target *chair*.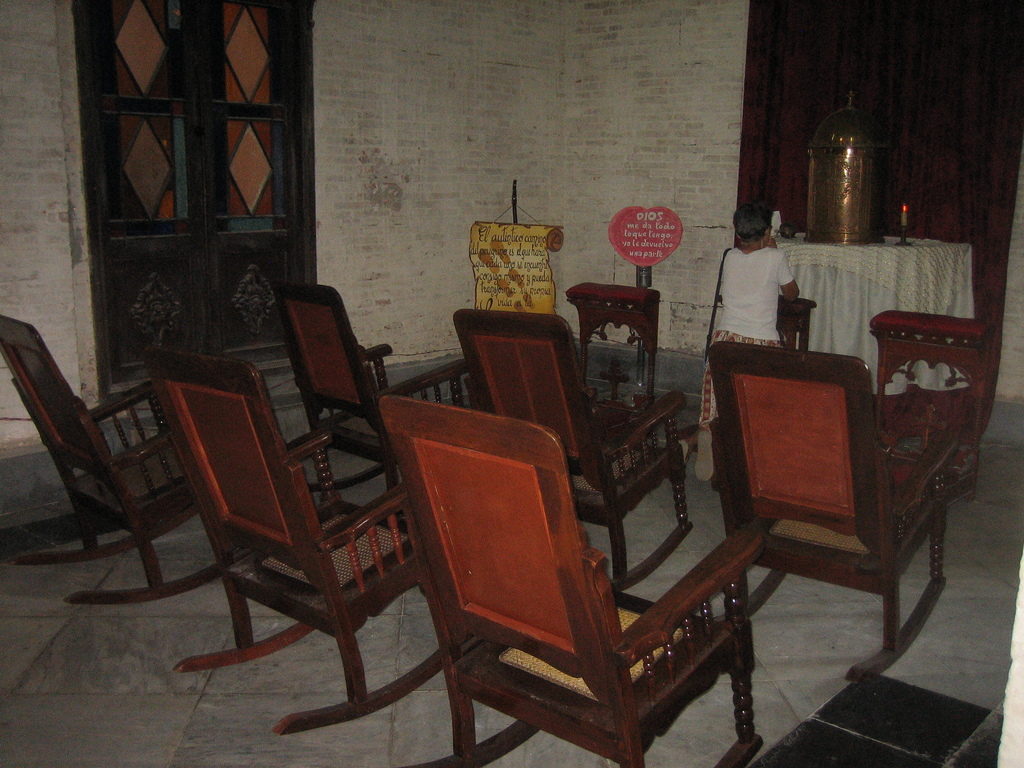
Target region: box(282, 283, 480, 508).
